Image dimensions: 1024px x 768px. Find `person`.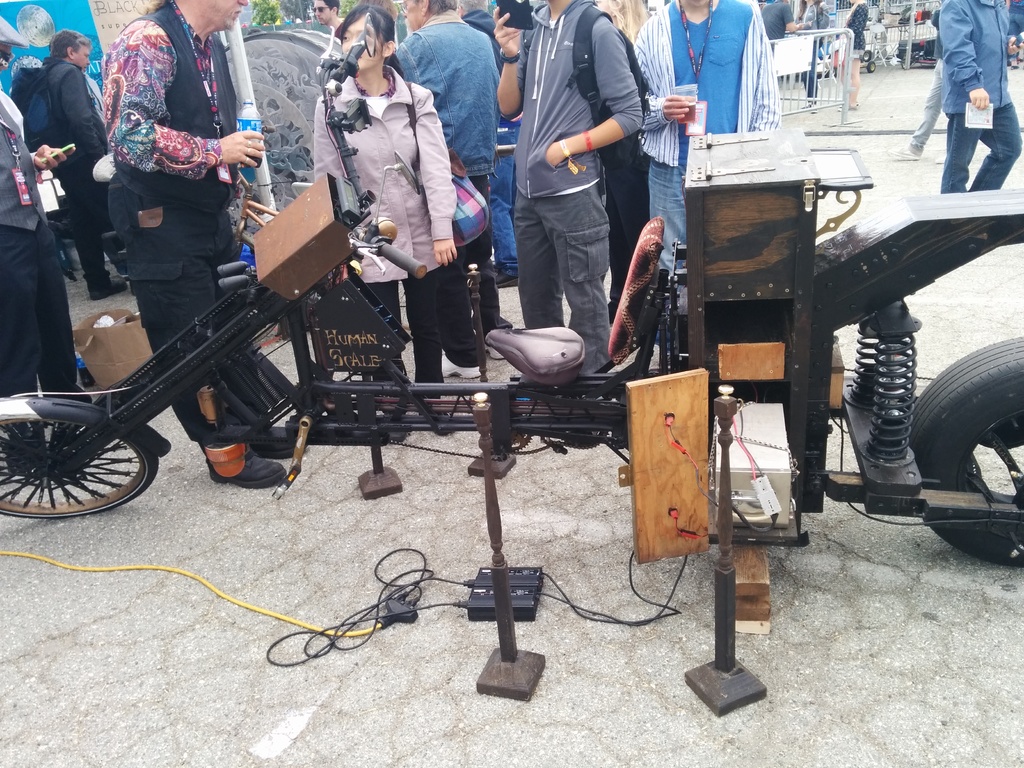
(312,0,348,41).
